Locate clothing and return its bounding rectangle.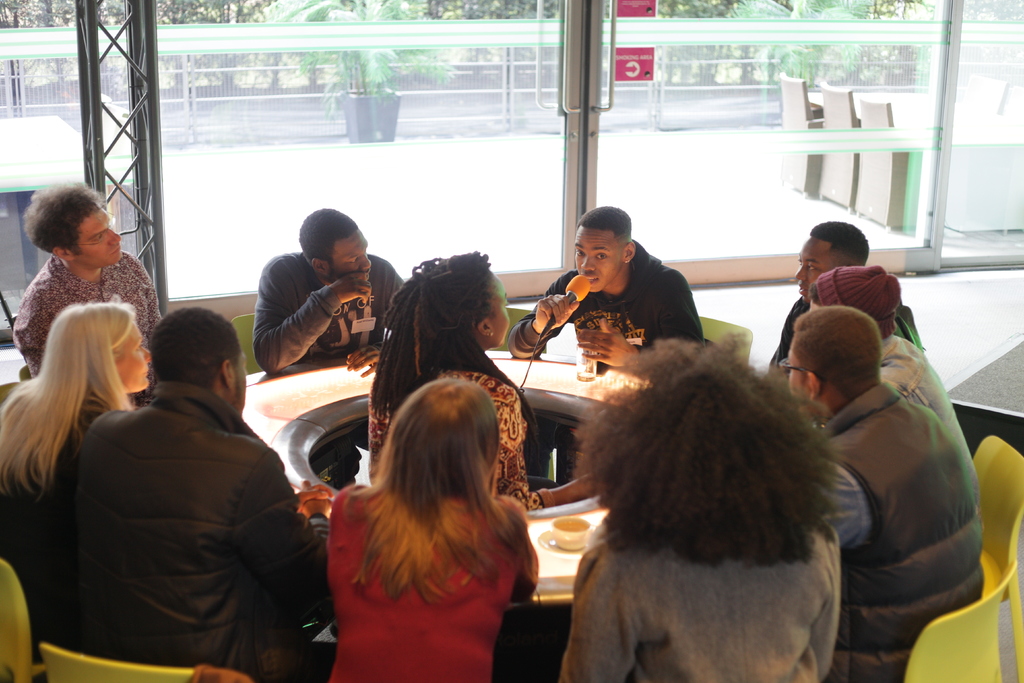
252,245,421,373.
